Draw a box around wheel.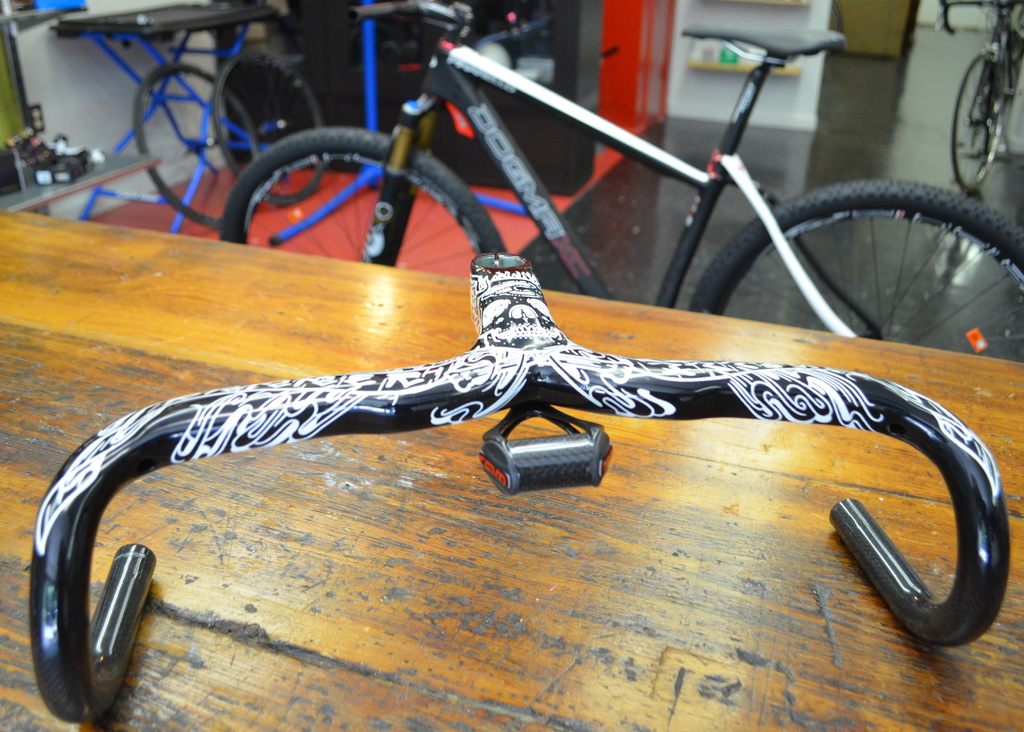
(1003,60,1023,152).
